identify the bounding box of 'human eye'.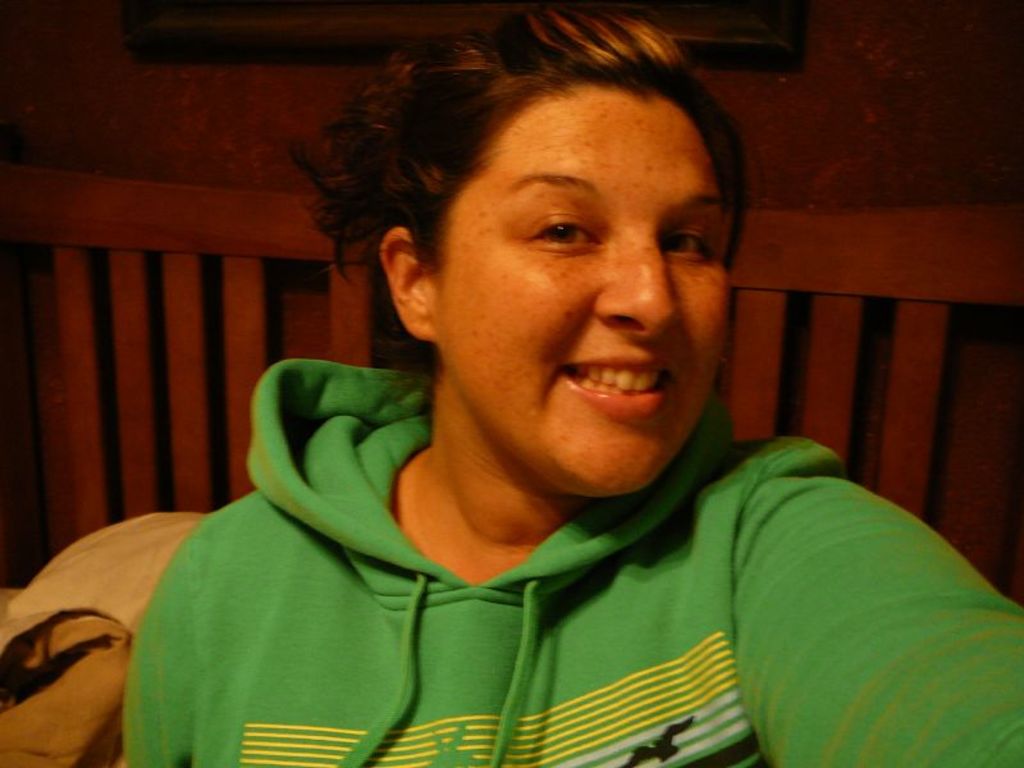
pyautogui.locateOnScreen(660, 220, 710, 268).
